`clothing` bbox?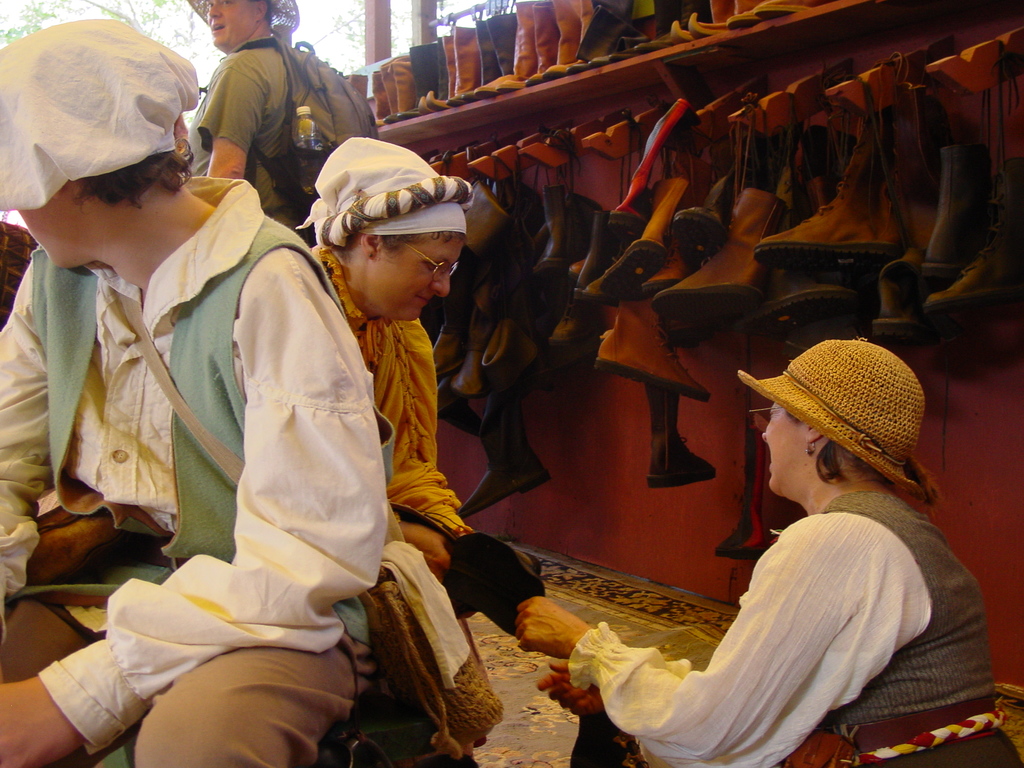
locate(302, 235, 473, 532)
